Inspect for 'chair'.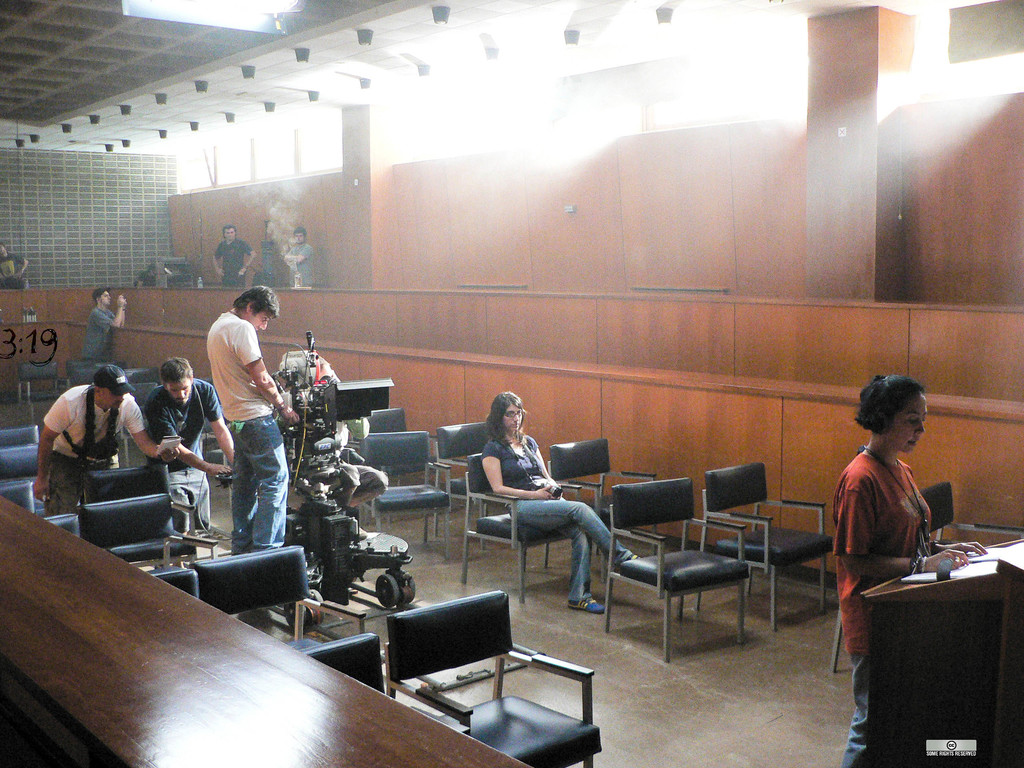
Inspection: 0/424/42/445.
